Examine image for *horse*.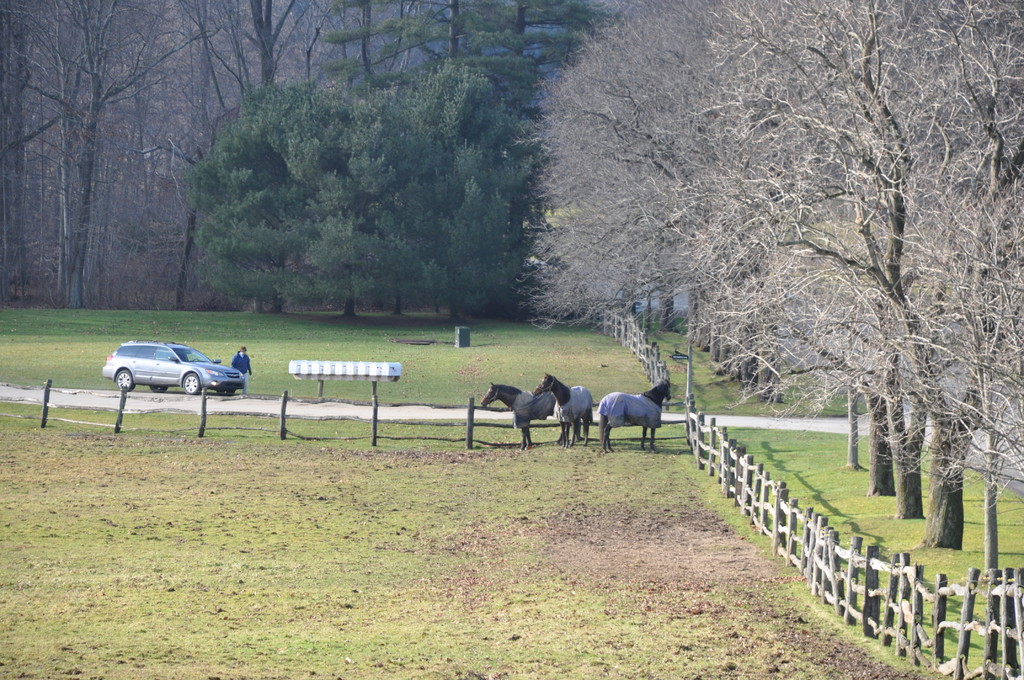
Examination result: 596, 373, 682, 460.
